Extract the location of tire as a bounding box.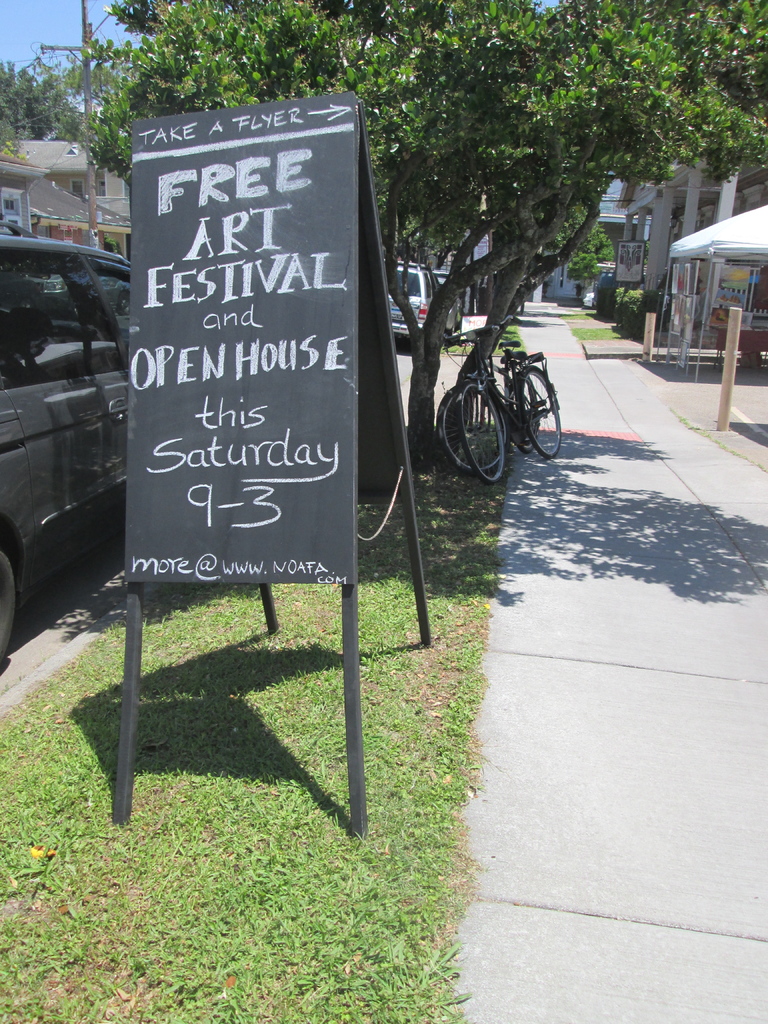
detection(505, 374, 541, 438).
